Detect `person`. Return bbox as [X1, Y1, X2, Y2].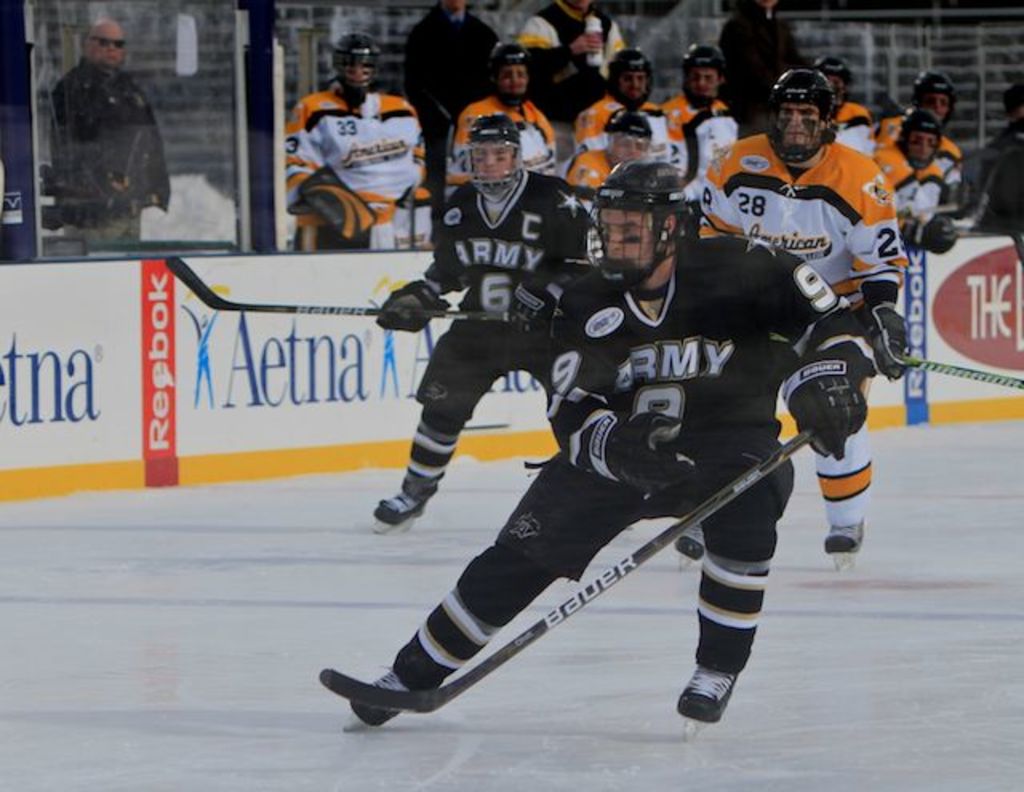
[875, 109, 957, 248].
